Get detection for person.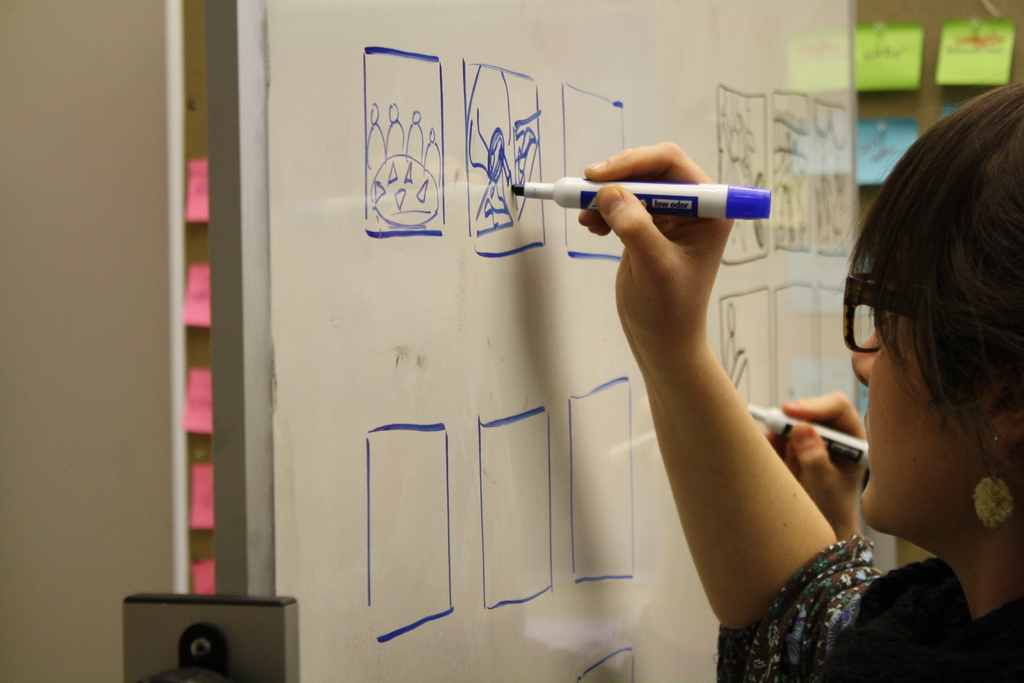
Detection: rect(757, 389, 870, 547).
